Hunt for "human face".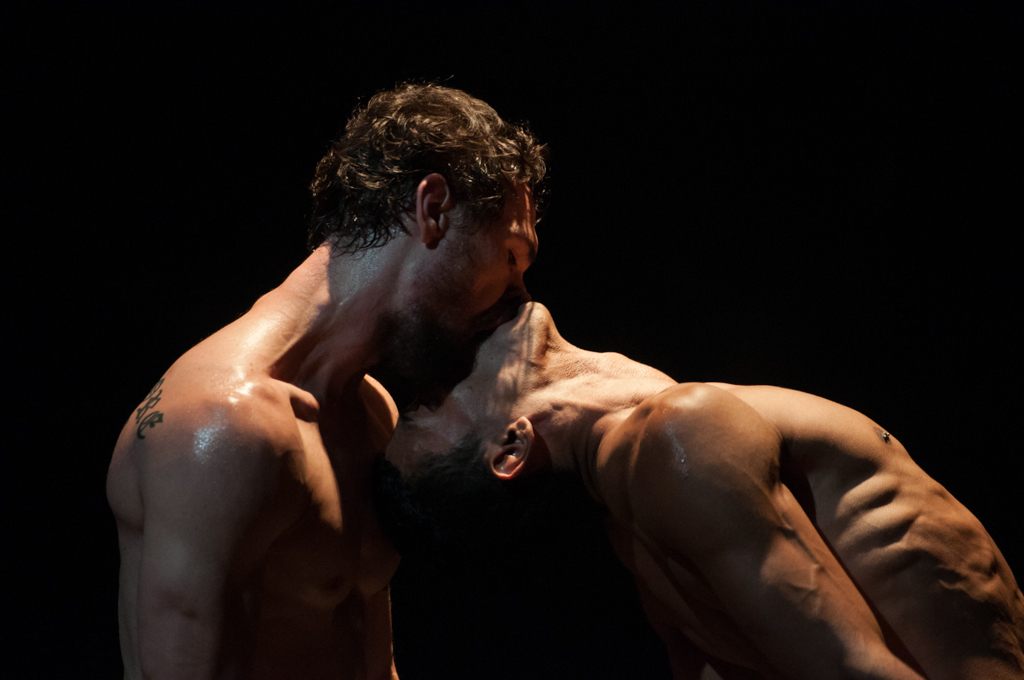
Hunted down at 433/180/541/382.
